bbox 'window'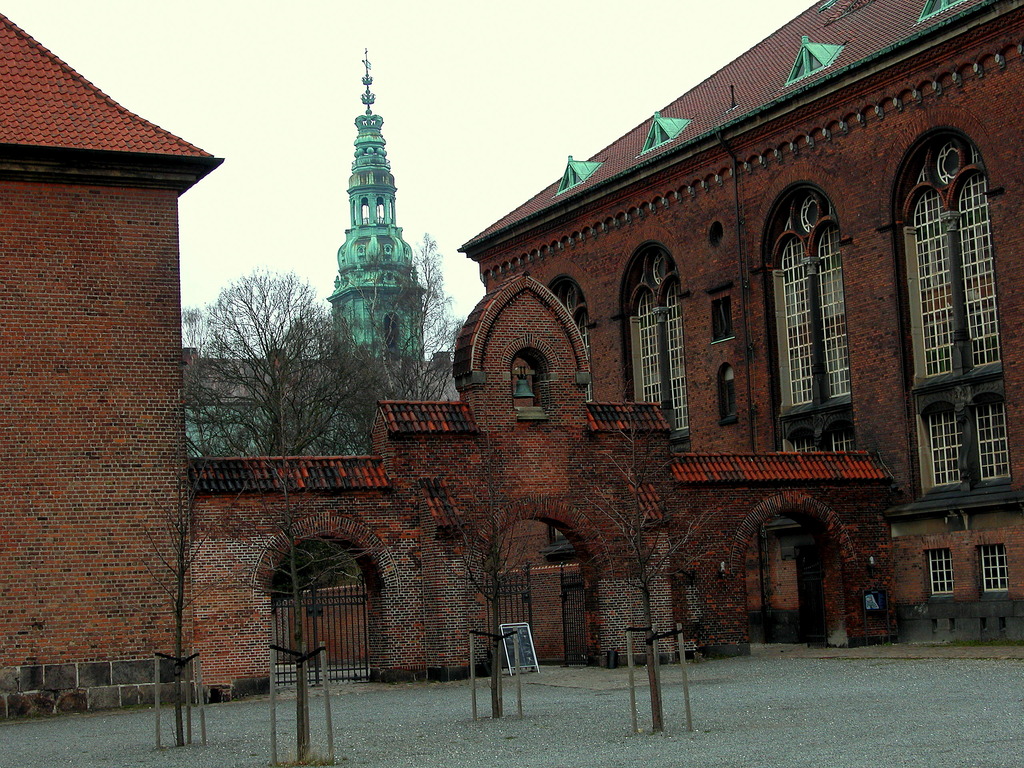
region(782, 40, 843, 88)
